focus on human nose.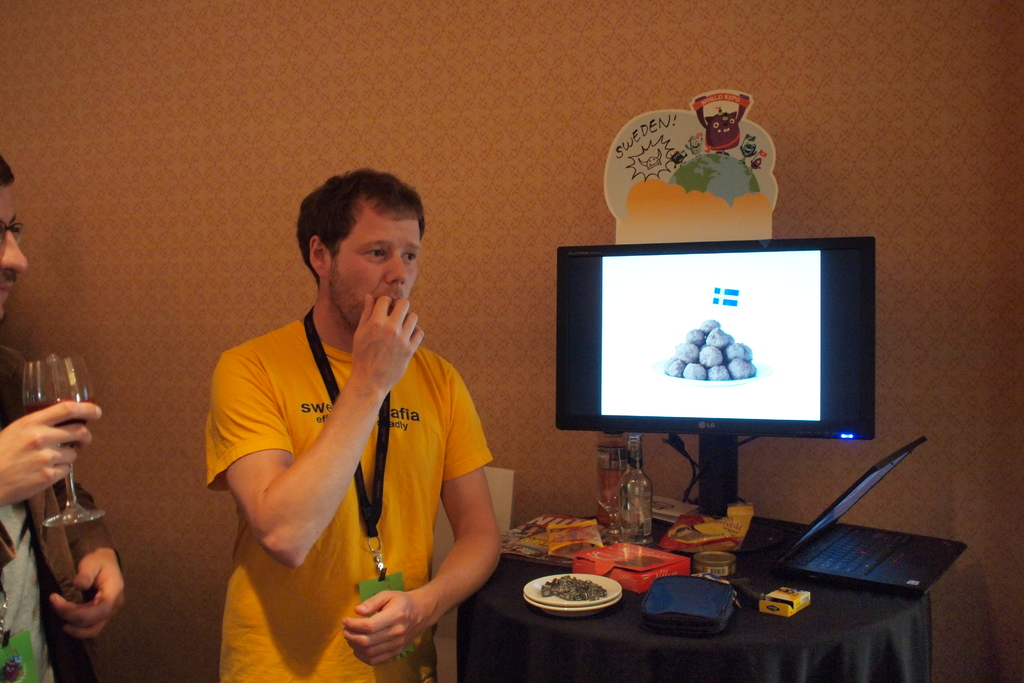
Focused at 381/255/410/290.
